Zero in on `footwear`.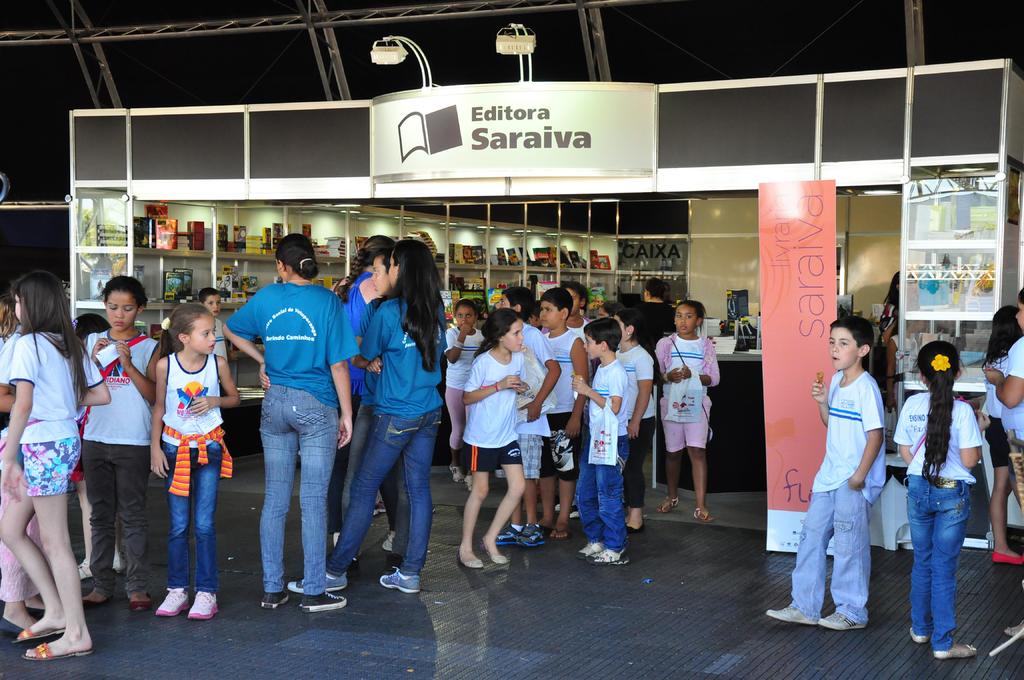
Zeroed in: {"x1": 259, "y1": 590, "x2": 287, "y2": 606}.
